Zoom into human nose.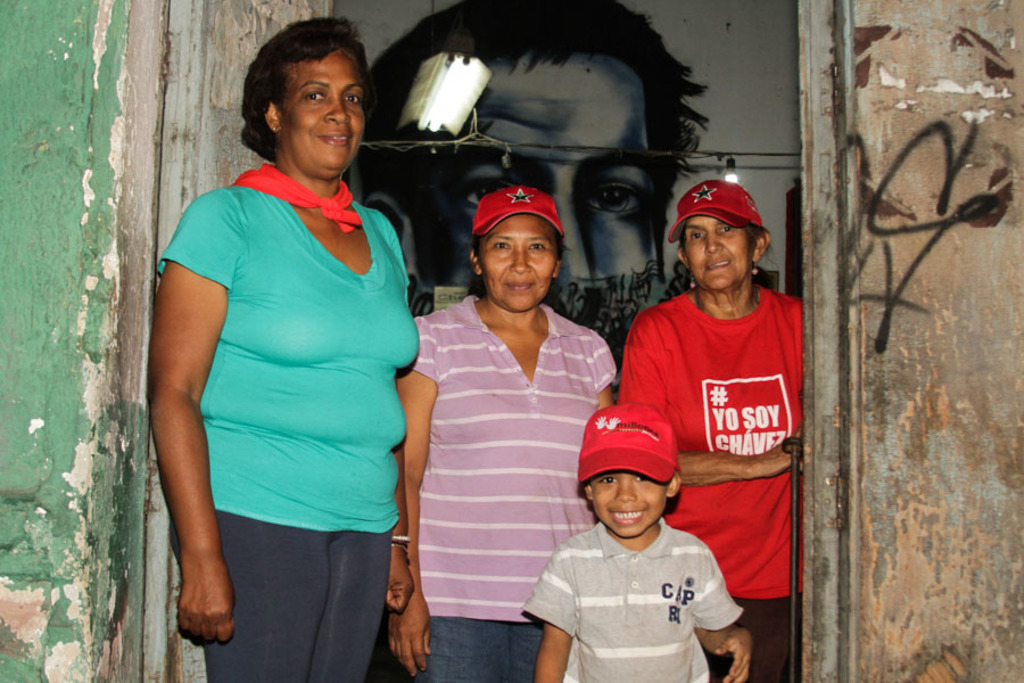
Zoom target: (511, 245, 531, 272).
